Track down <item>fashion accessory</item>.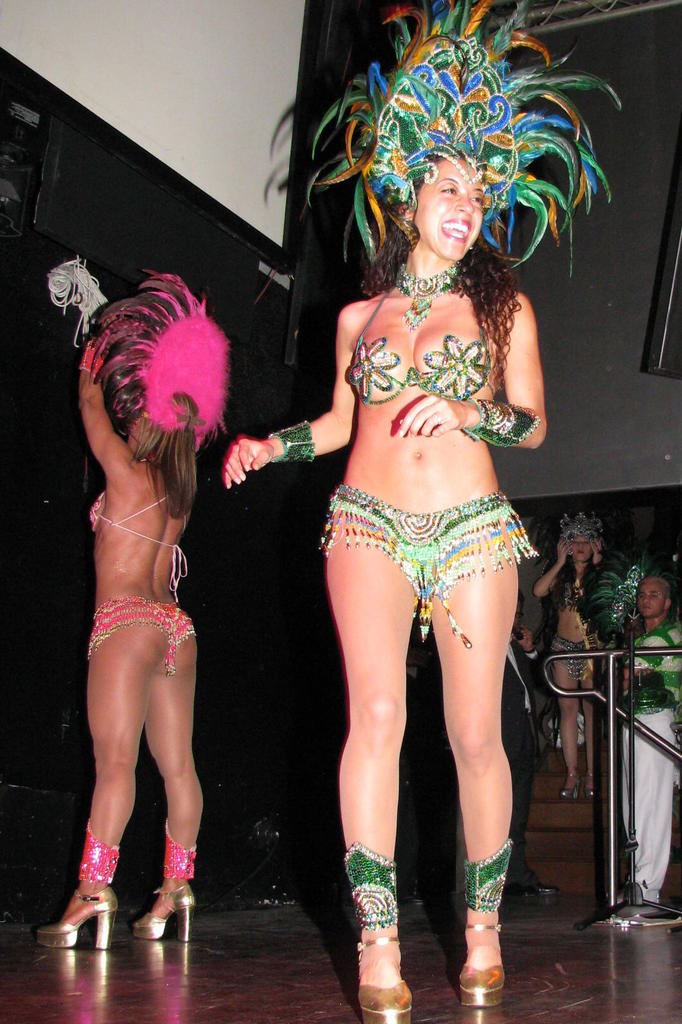
Tracked to {"left": 559, "top": 512, "right": 608, "bottom": 558}.
